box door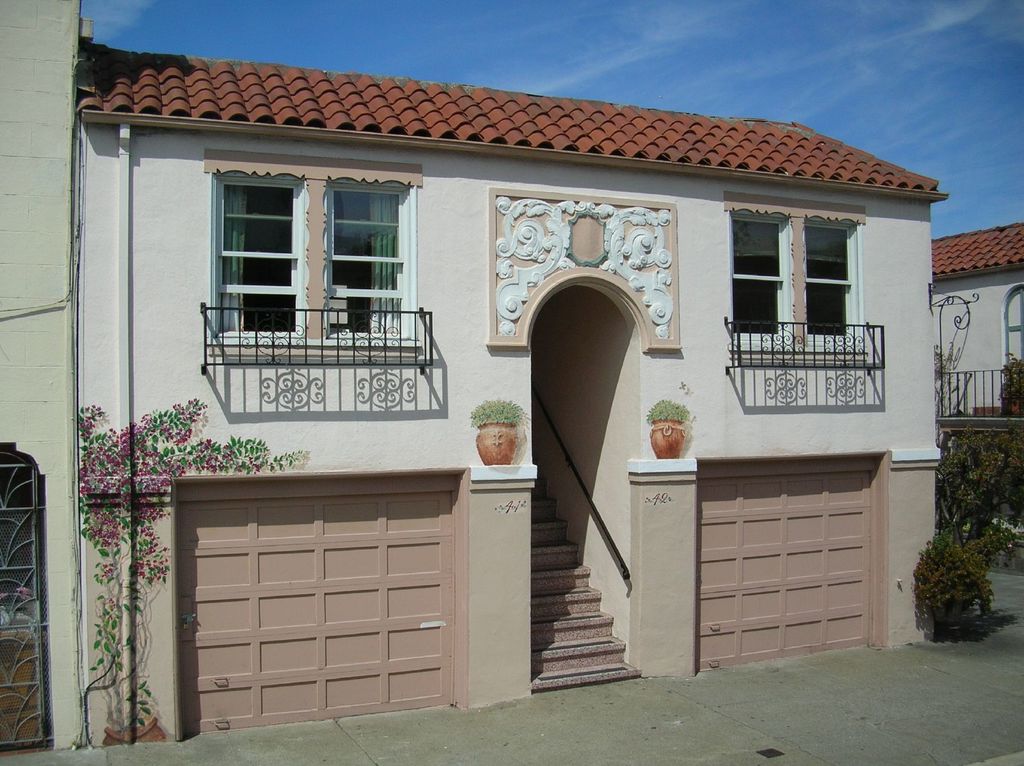
[x1=1002, y1=285, x2=1023, y2=379]
